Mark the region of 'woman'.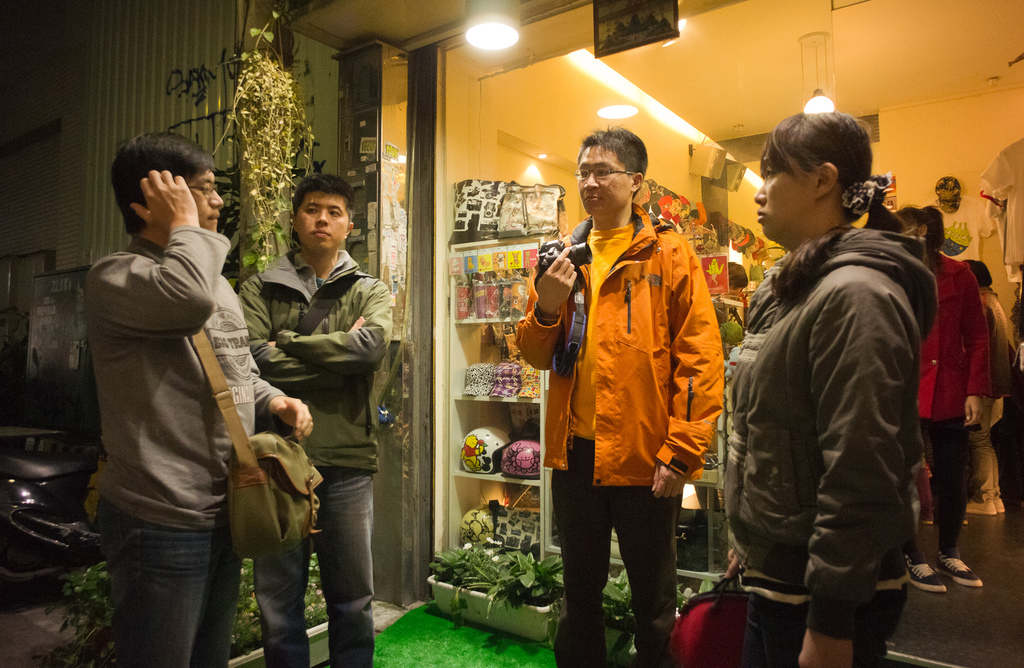
Region: x1=743, y1=77, x2=962, y2=667.
